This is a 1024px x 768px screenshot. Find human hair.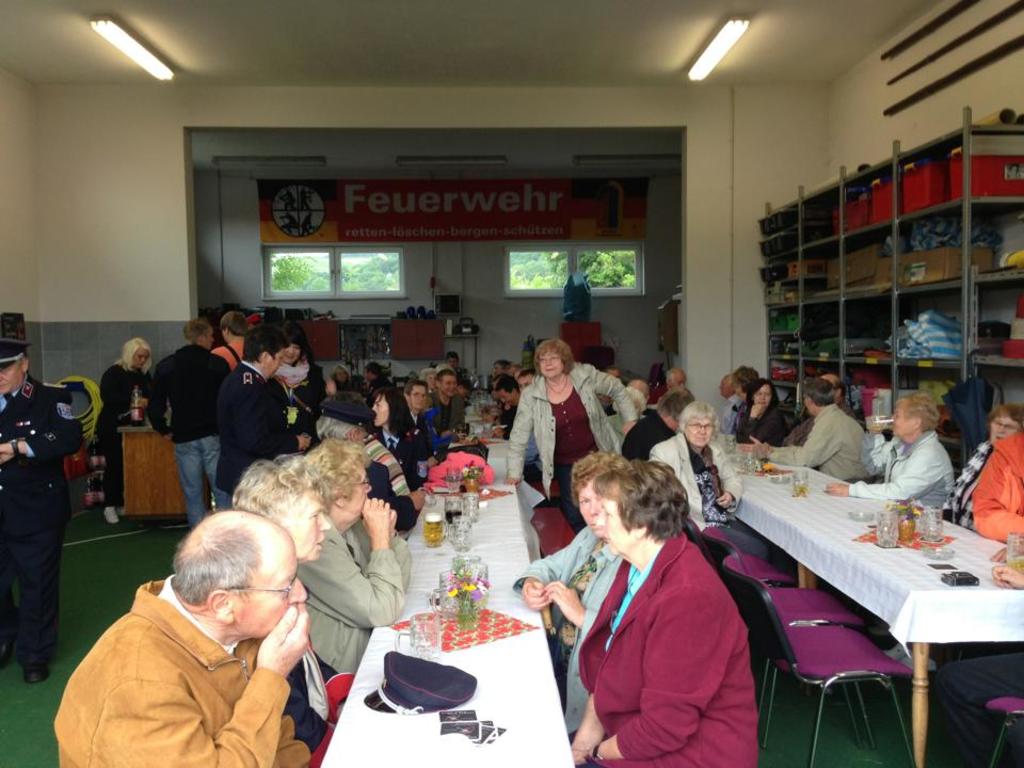
Bounding box: bbox=(188, 313, 213, 352).
